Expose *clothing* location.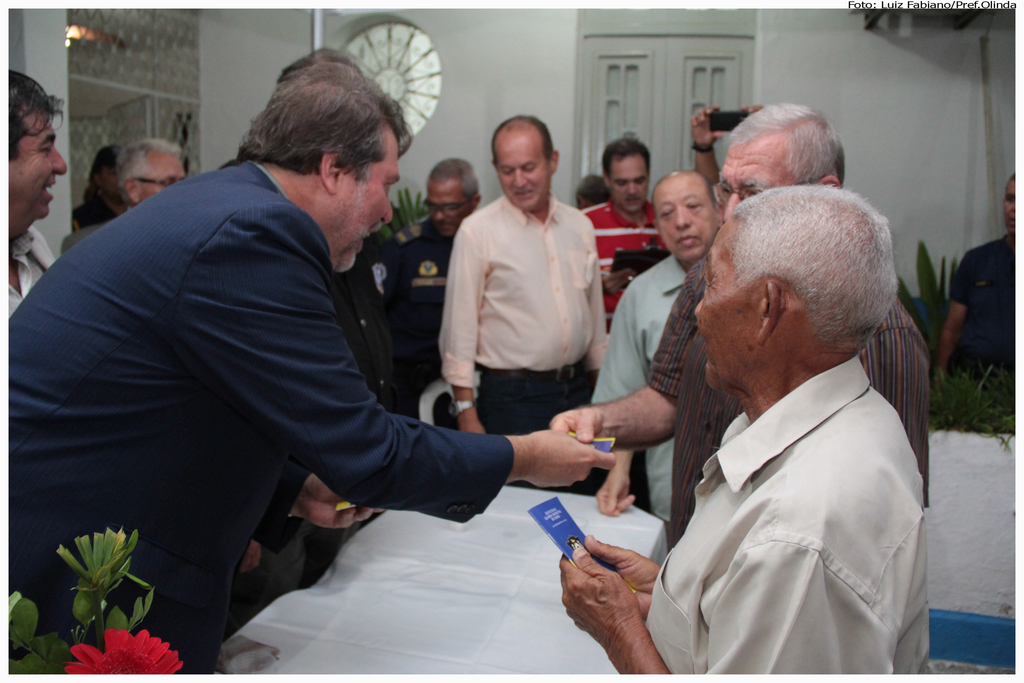
Exposed at box(436, 189, 610, 441).
